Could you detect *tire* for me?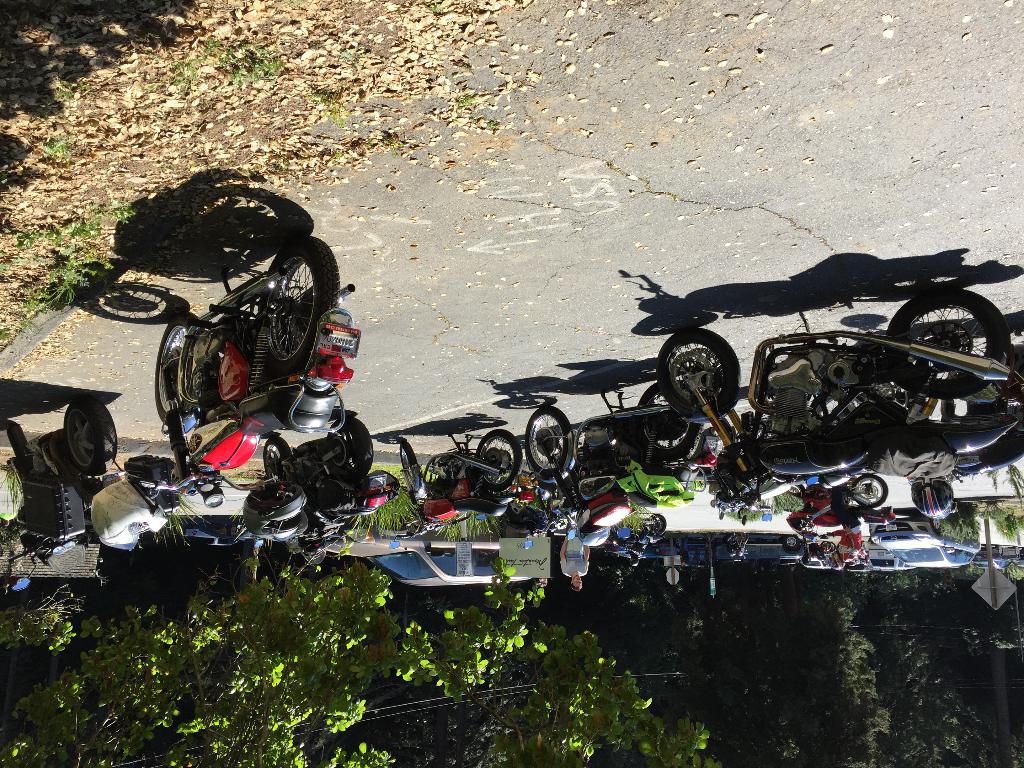
Detection result: [177,319,227,410].
